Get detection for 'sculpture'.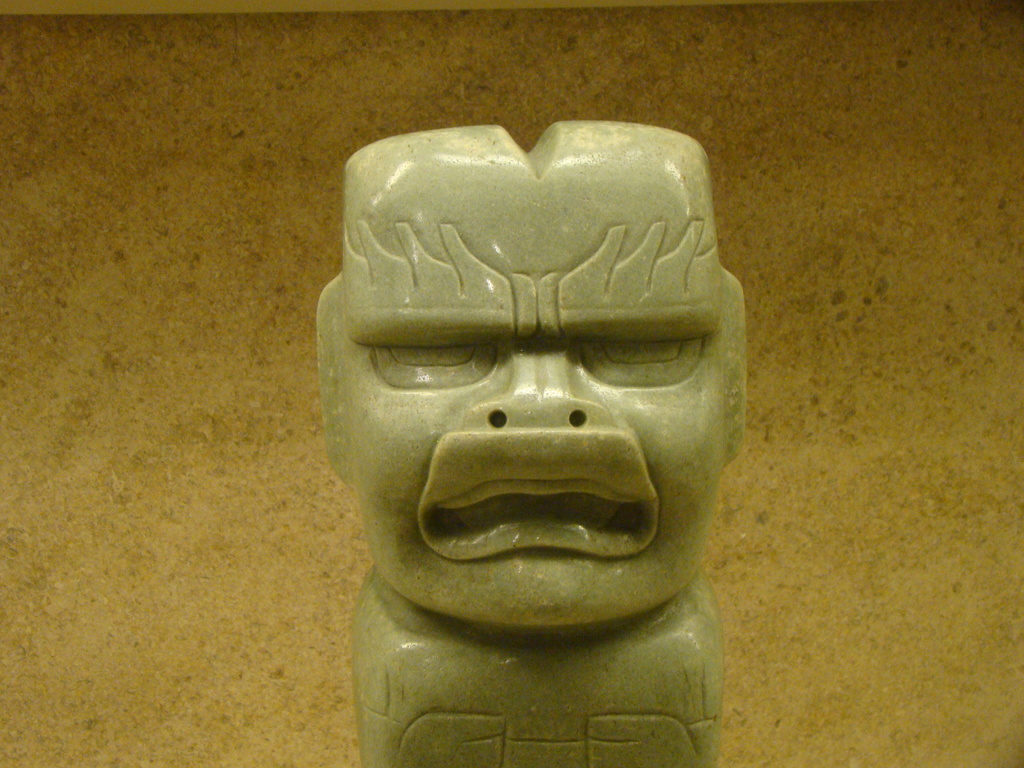
Detection: x1=309, y1=126, x2=730, y2=765.
